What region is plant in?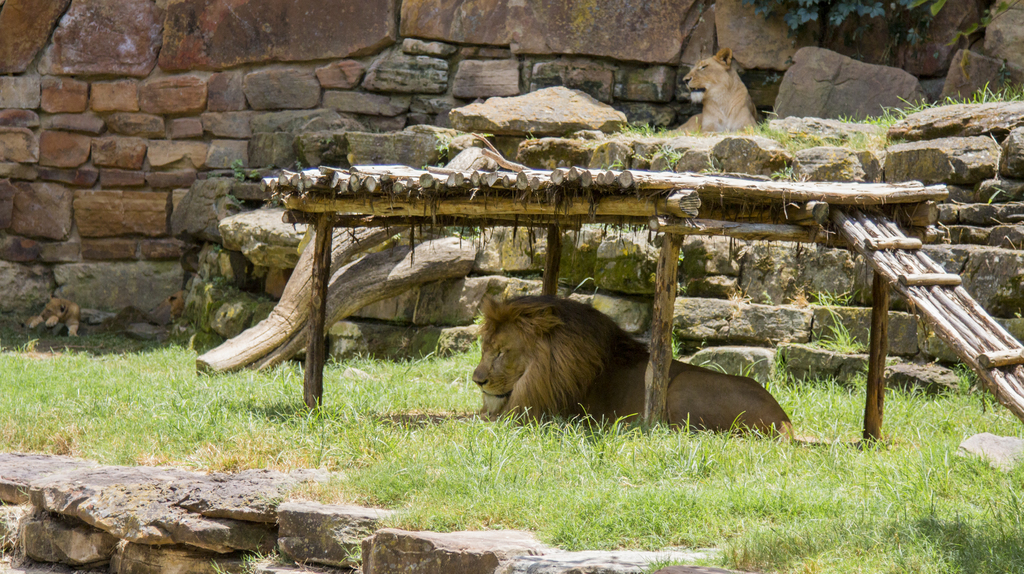
[x1=234, y1=155, x2=265, y2=181].
